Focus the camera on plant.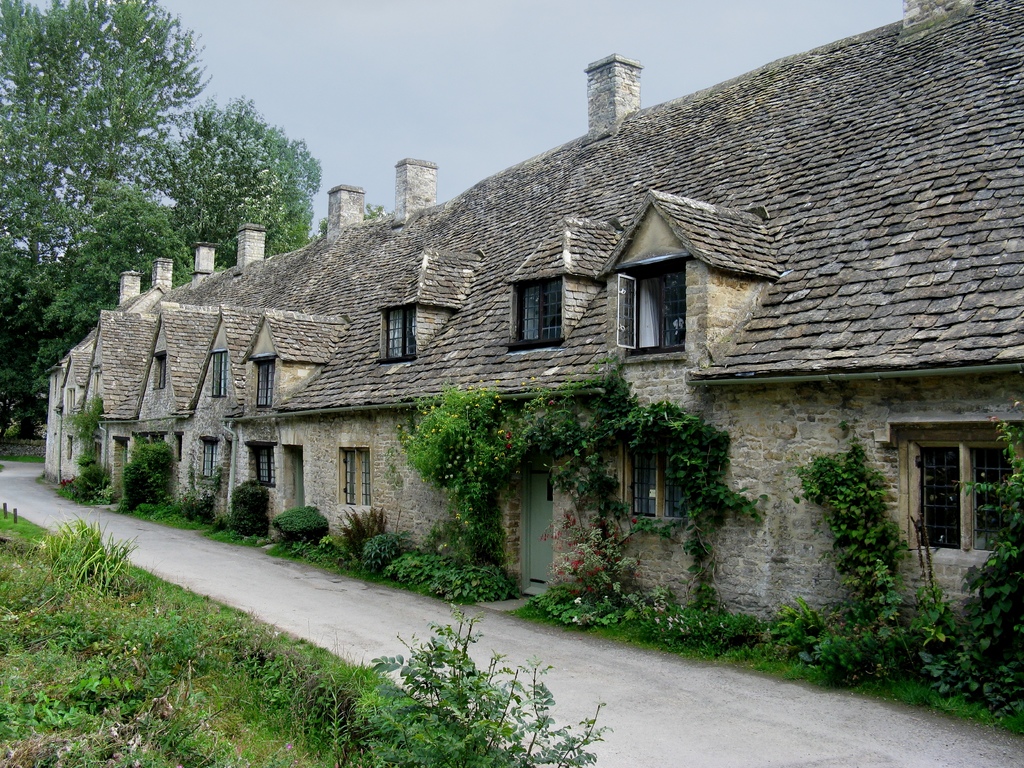
Focus region: locate(804, 408, 924, 659).
